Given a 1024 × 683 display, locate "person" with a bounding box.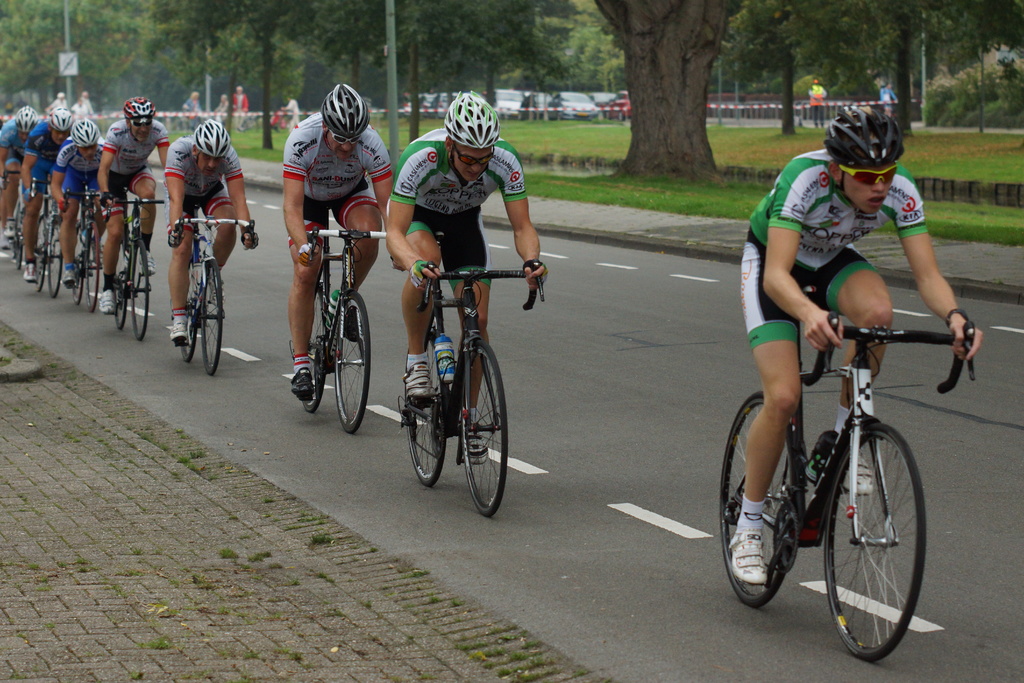
Located: select_region(74, 92, 92, 120).
